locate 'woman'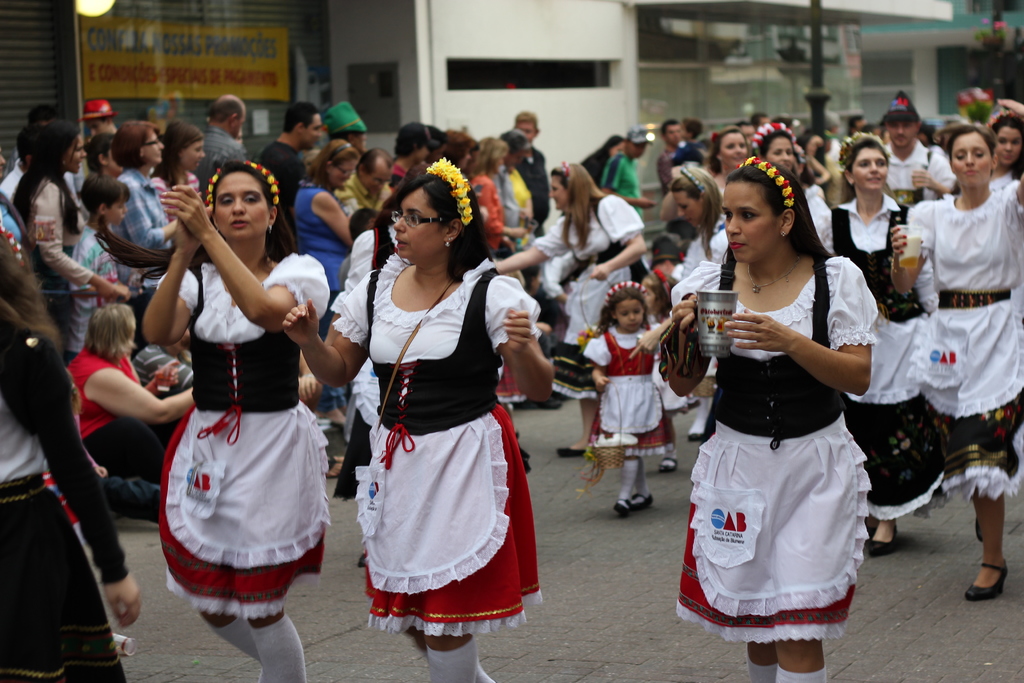
[x1=811, y1=124, x2=957, y2=554]
